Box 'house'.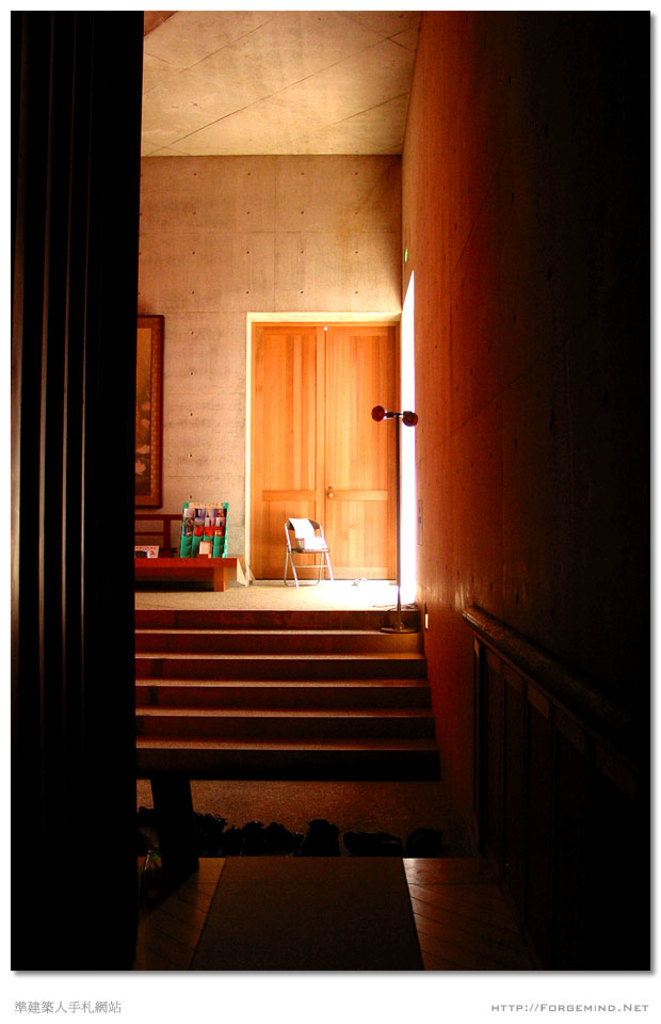
<box>0,0,660,973</box>.
